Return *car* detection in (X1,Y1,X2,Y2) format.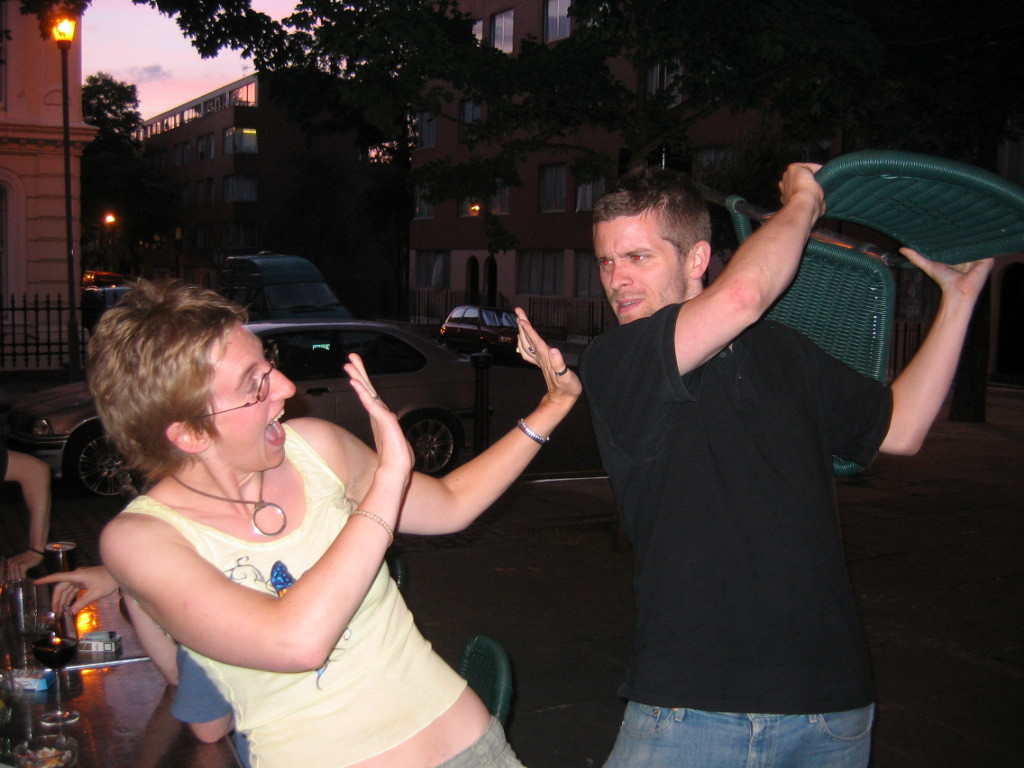
(7,316,478,506).
